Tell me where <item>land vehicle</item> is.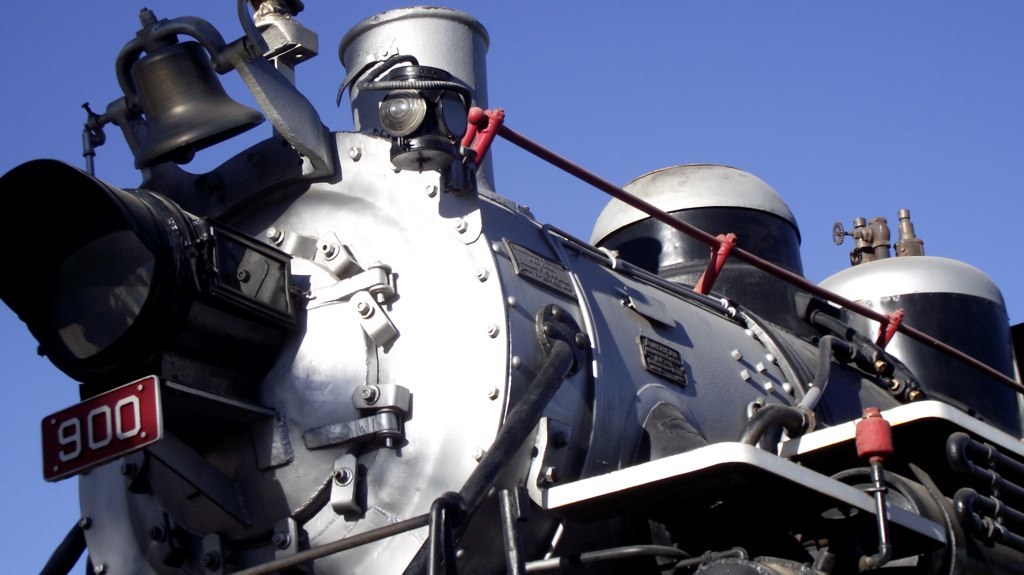
<item>land vehicle</item> is at 0:76:1023:574.
